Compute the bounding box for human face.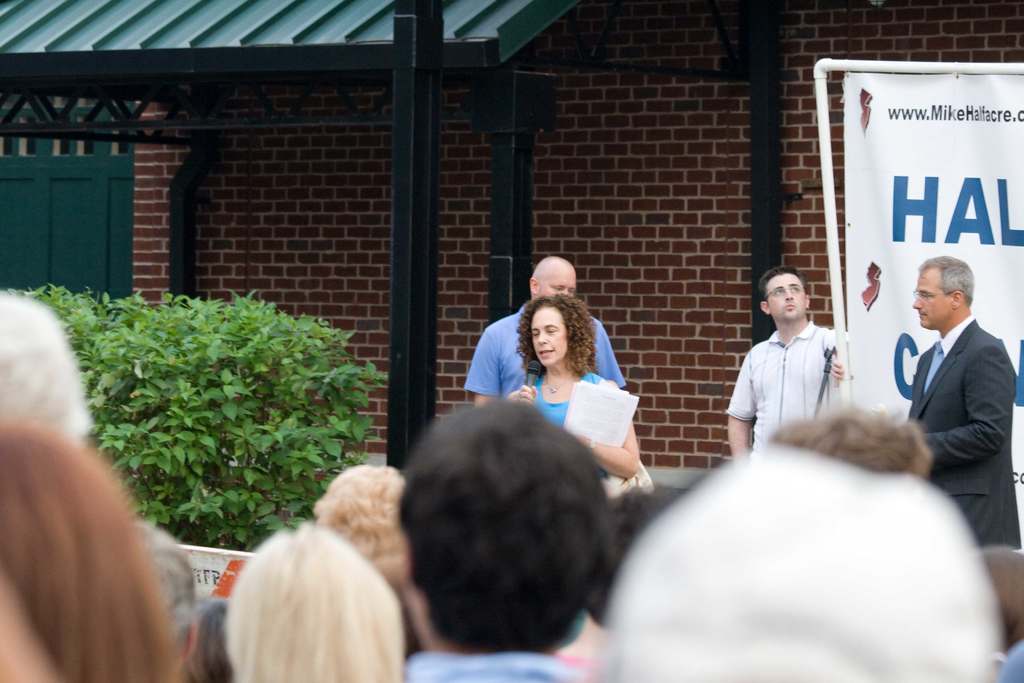
rect(767, 272, 806, 313).
